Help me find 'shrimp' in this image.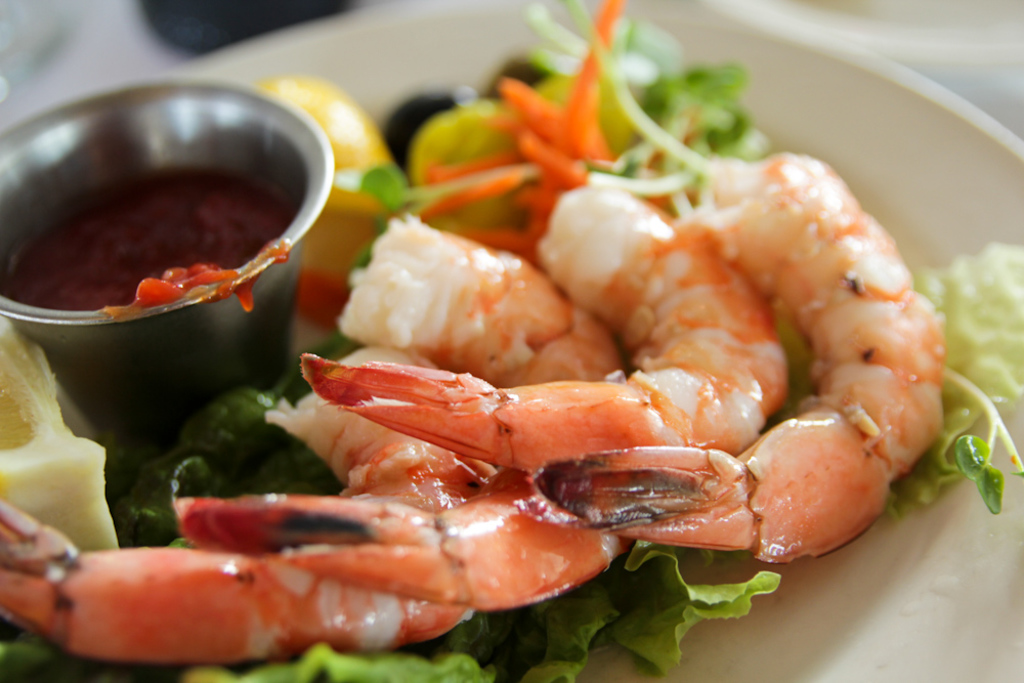
Found it: <bbox>341, 209, 630, 391</bbox>.
